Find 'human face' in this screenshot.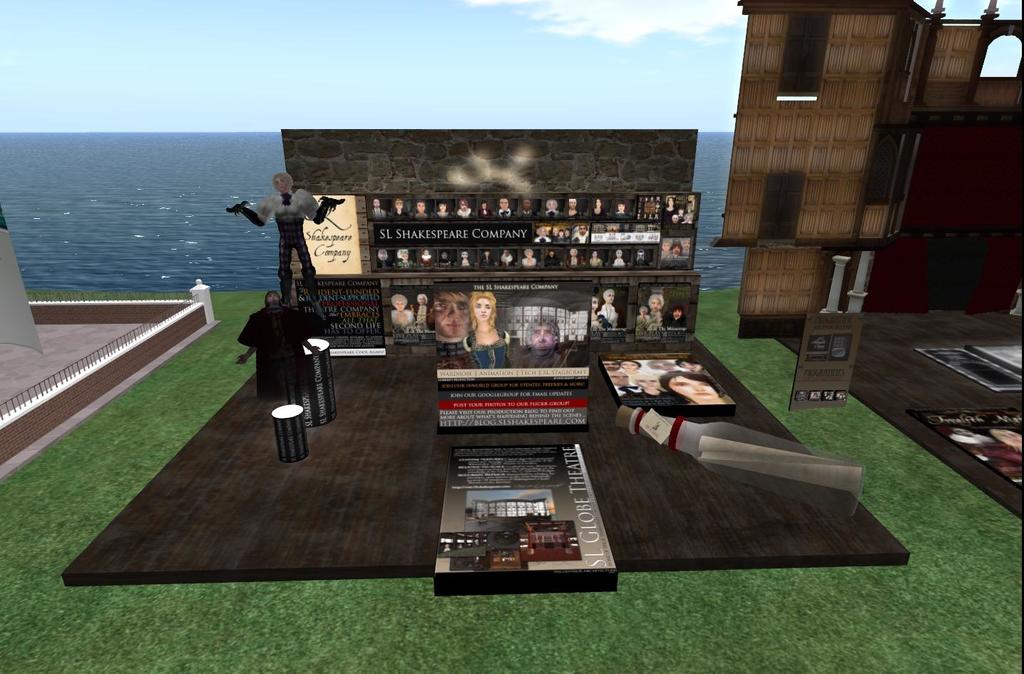
The bounding box for 'human face' is [left=625, top=363, right=638, bottom=369].
